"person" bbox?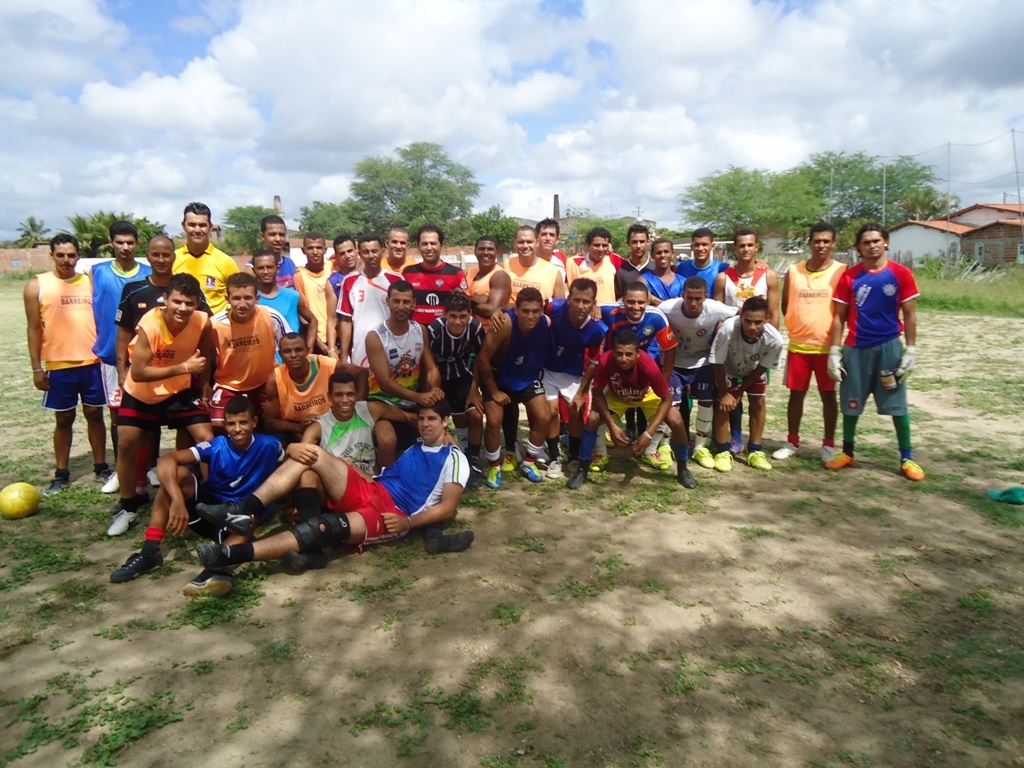
bbox(780, 226, 853, 463)
